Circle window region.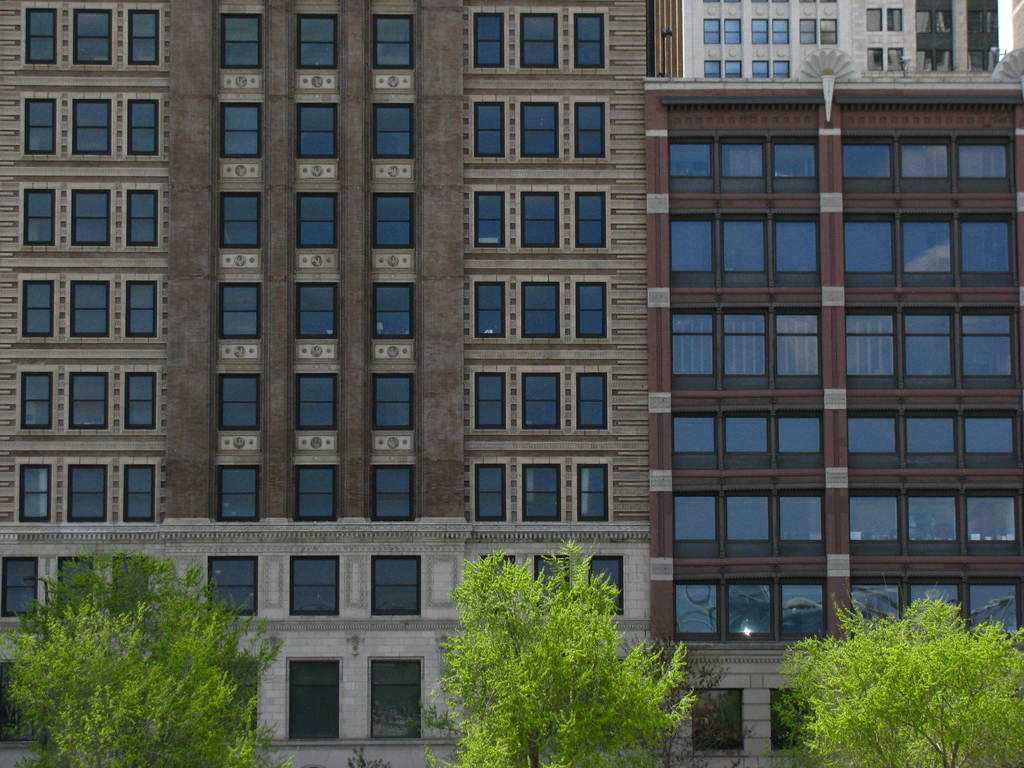
Region: <box>968,48,984,71</box>.
